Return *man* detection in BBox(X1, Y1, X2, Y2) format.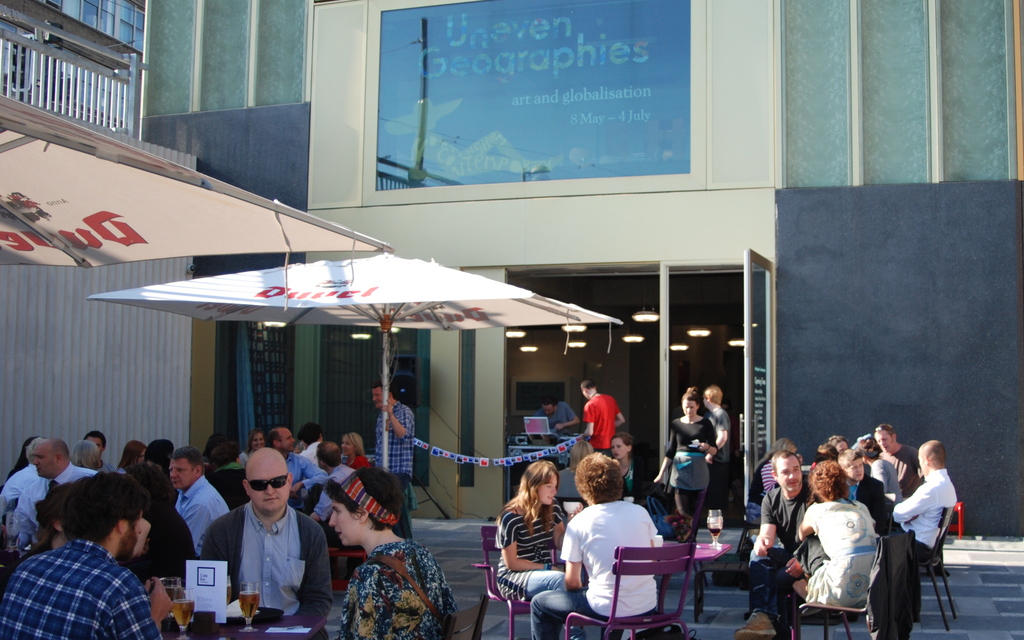
BBox(198, 447, 338, 639).
